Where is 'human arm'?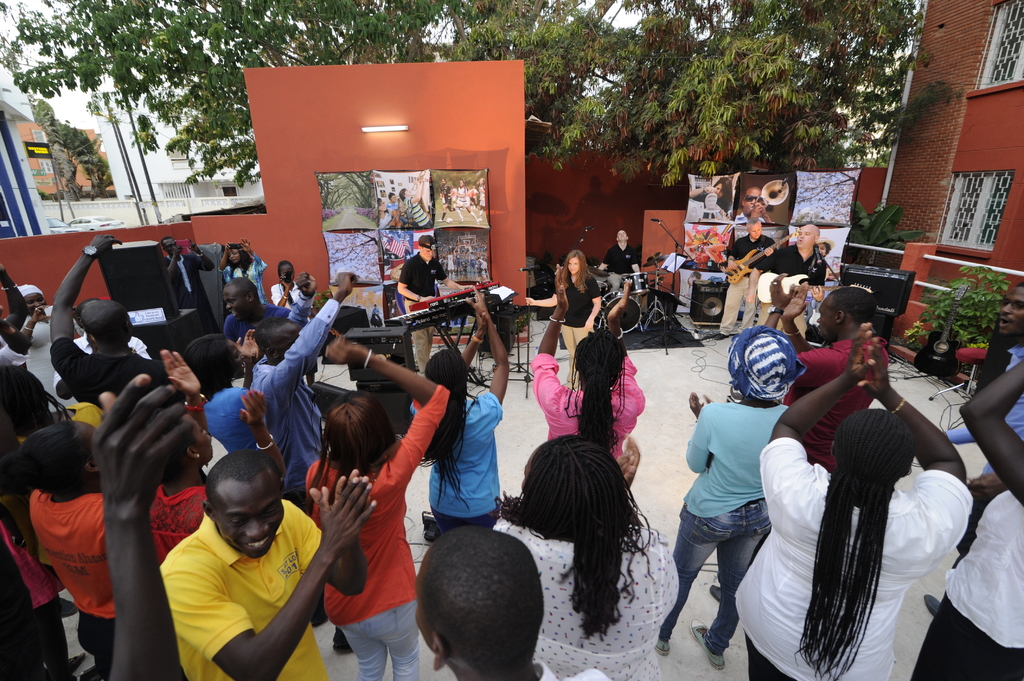
region(520, 268, 570, 312).
